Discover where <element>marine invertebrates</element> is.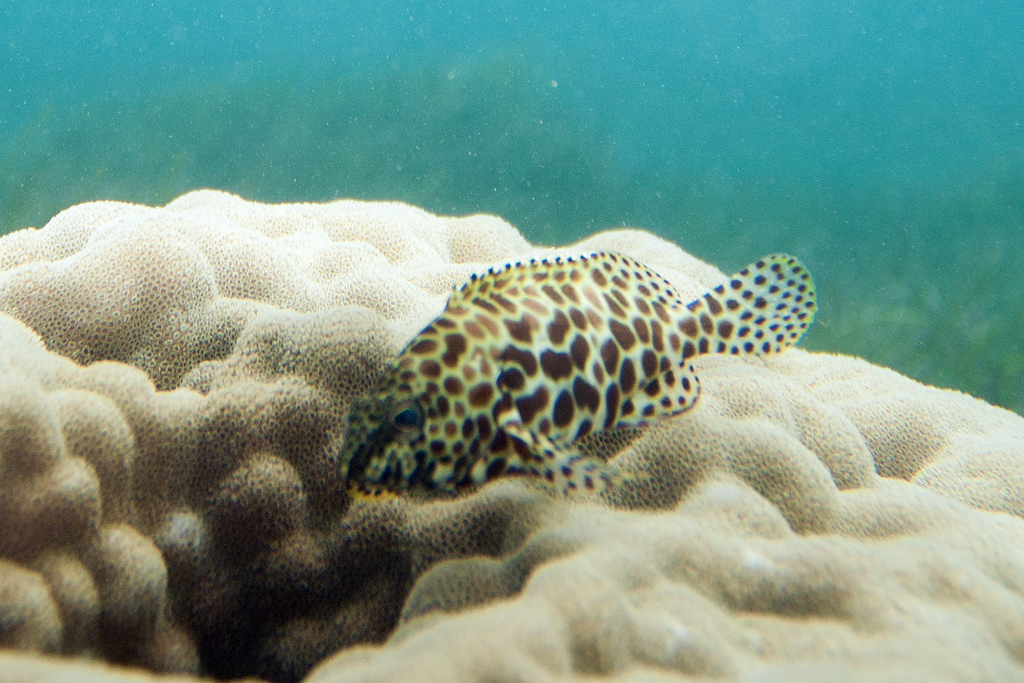
Discovered at 357,248,789,545.
